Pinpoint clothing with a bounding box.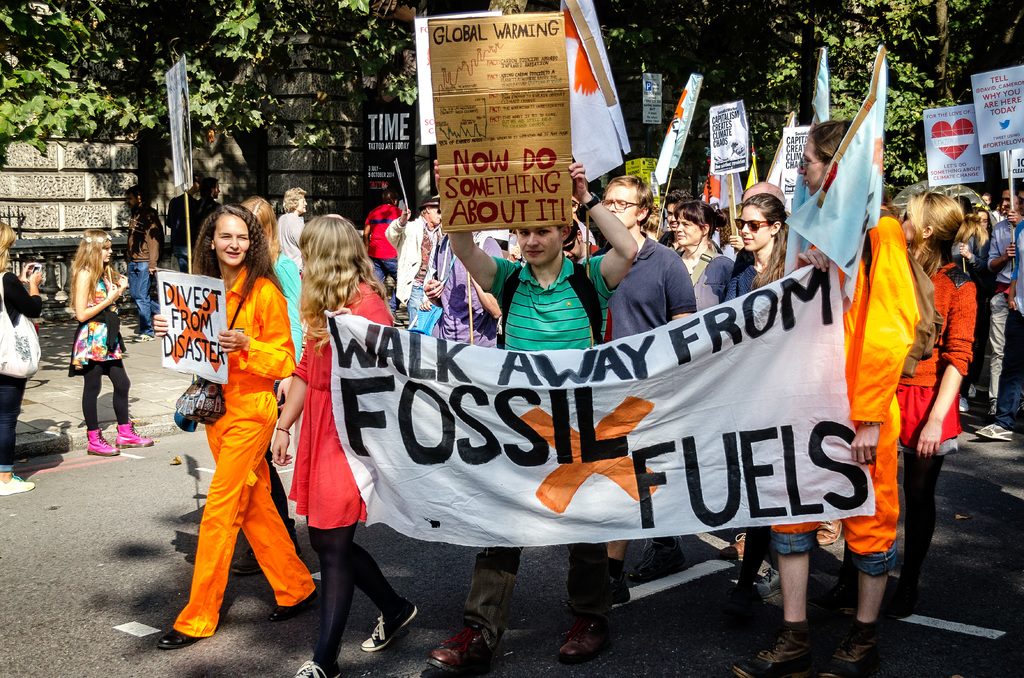
x1=285 y1=273 x2=410 y2=674.
